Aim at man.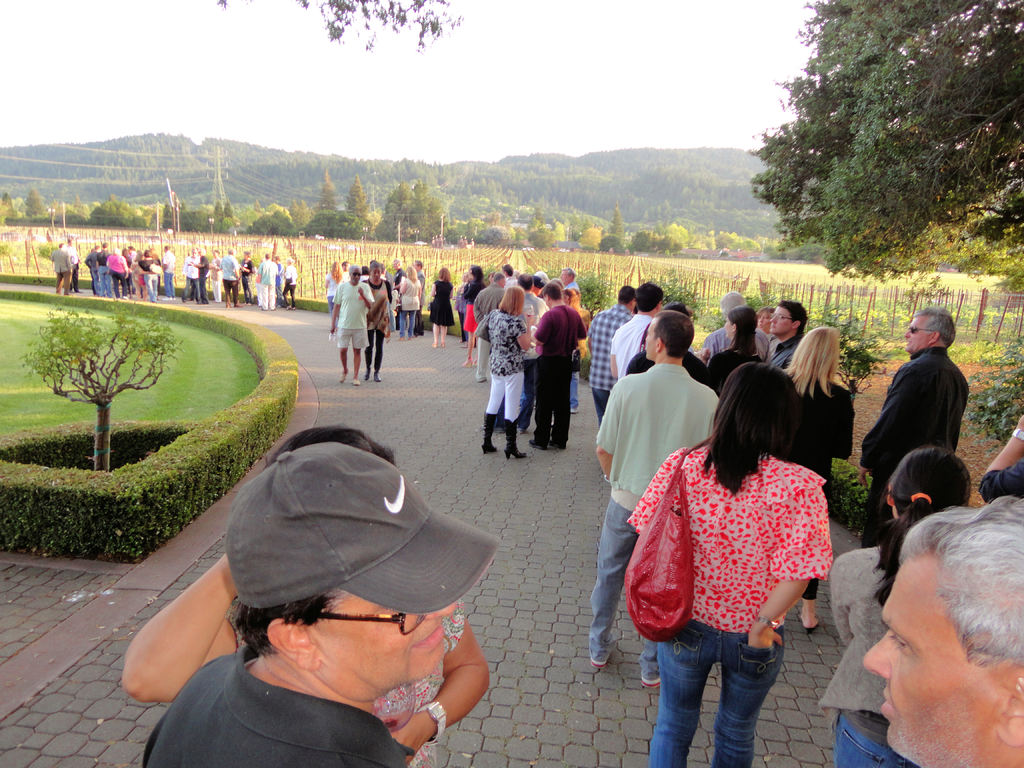
Aimed at crop(273, 256, 284, 308).
